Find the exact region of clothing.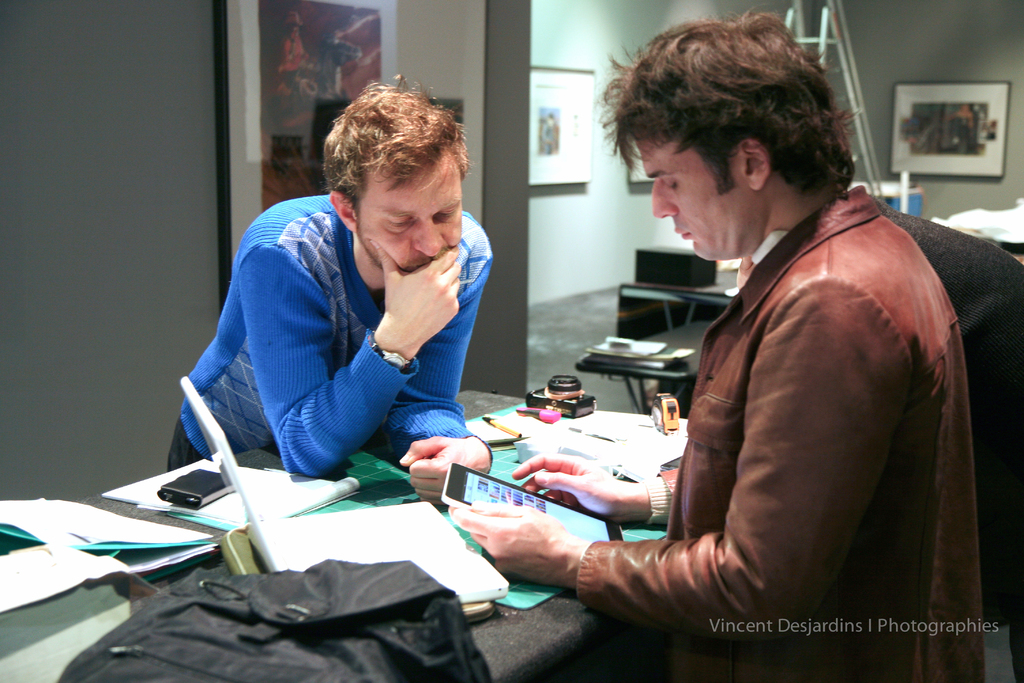
Exact region: {"x1": 177, "y1": 197, "x2": 498, "y2": 477}.
